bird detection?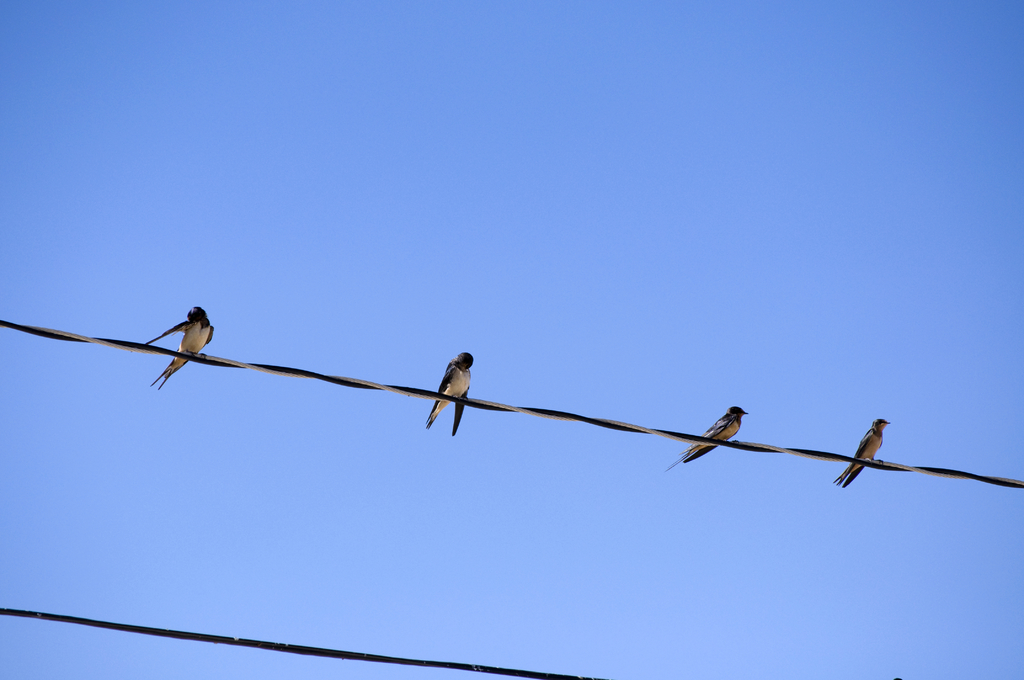
142 302 213 387
